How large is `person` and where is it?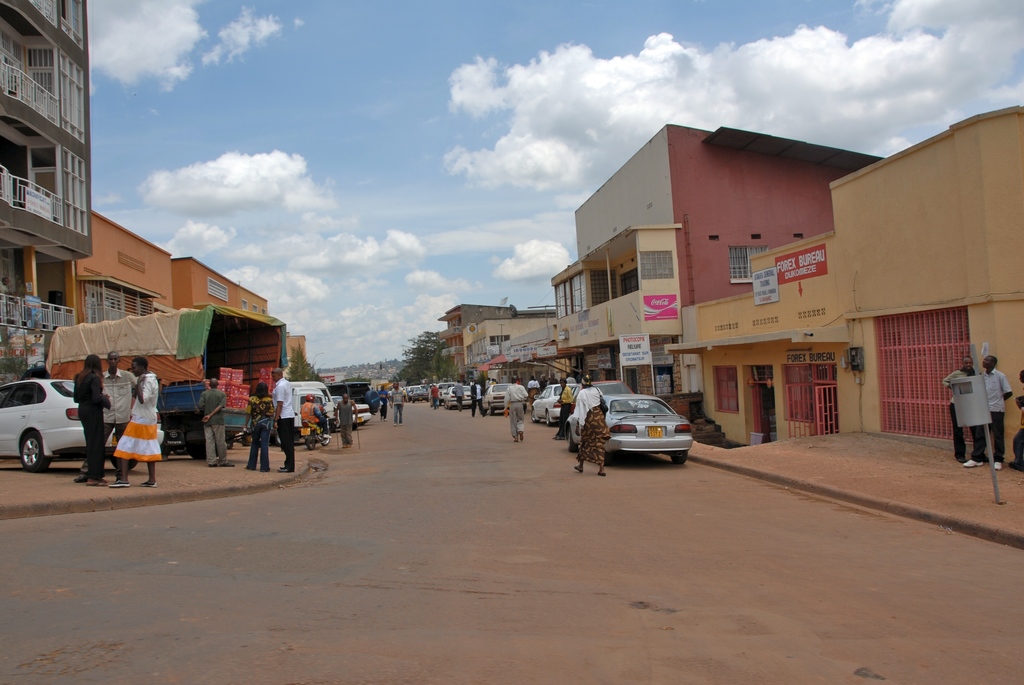
Bounding box: select_region(502, 377, 527, 442).
